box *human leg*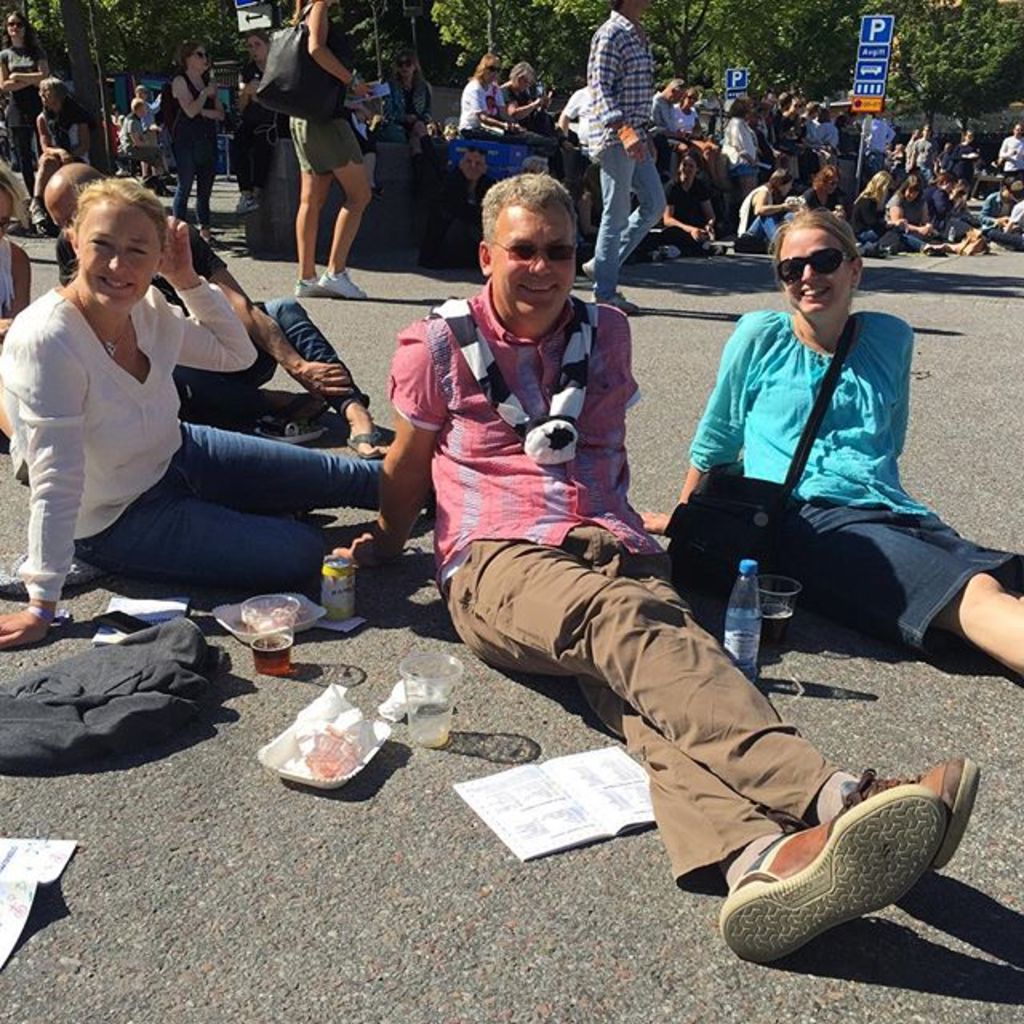
<box>309,107,368,291</box>
